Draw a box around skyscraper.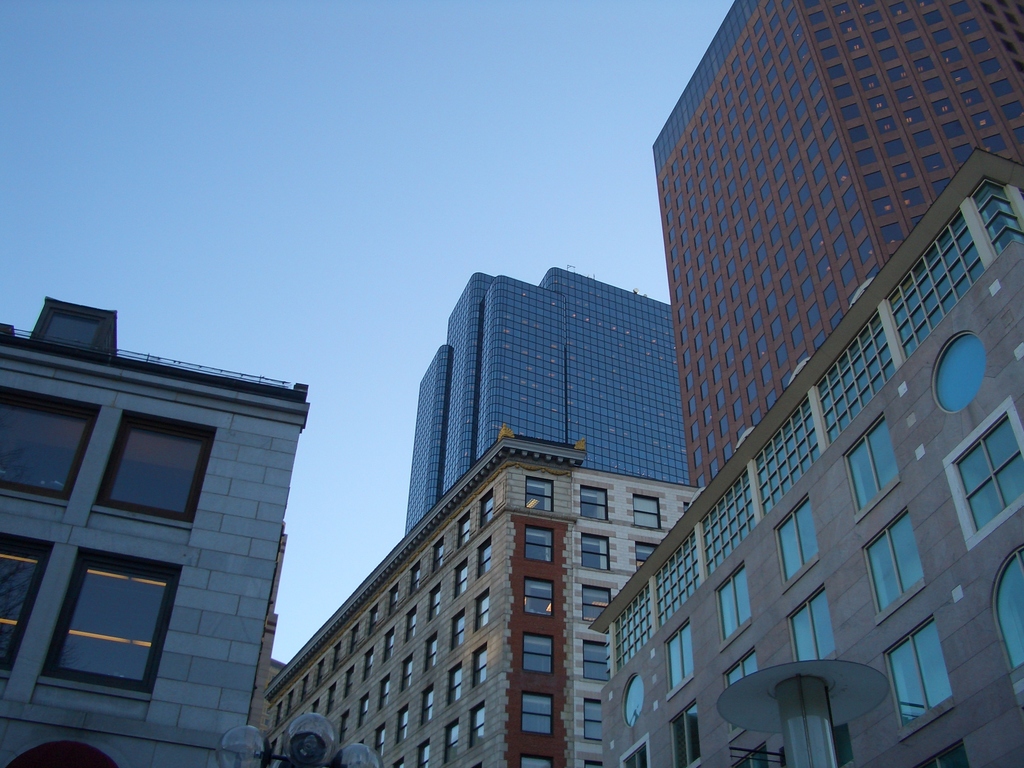
box(405, 269, 688, 528).
